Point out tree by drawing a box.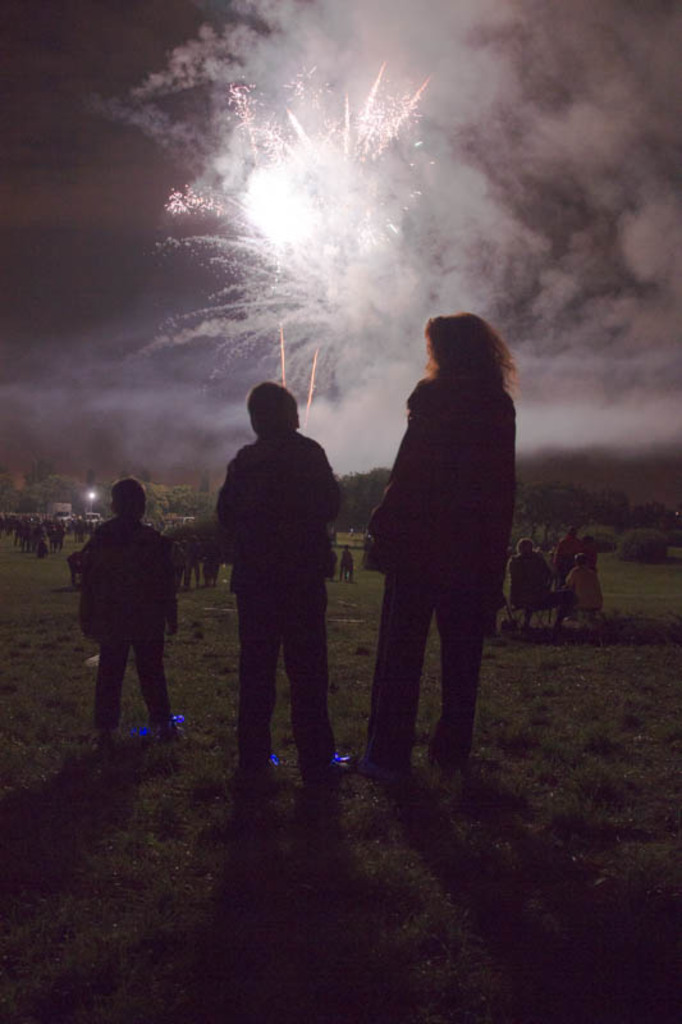
left=527, top=488, right=581, bottom=530.
